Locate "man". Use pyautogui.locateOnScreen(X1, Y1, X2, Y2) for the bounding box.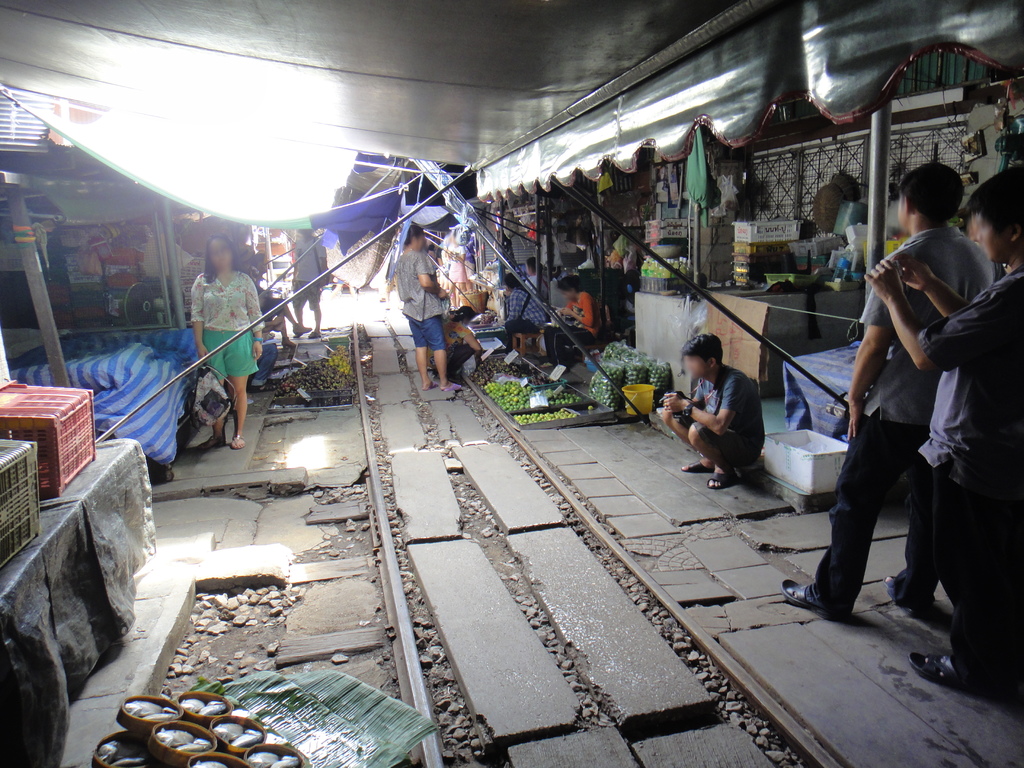
pyautogui.locateOnScreen(529, 259, 551, 299).
